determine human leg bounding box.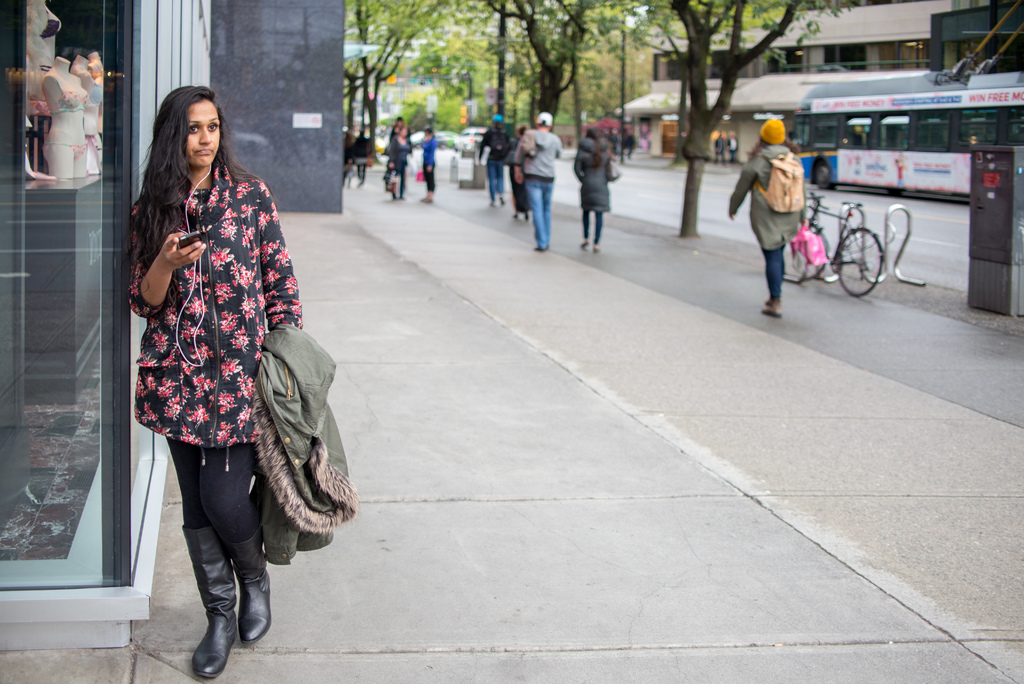
Determined: locate(756, 218, 791, 316).
